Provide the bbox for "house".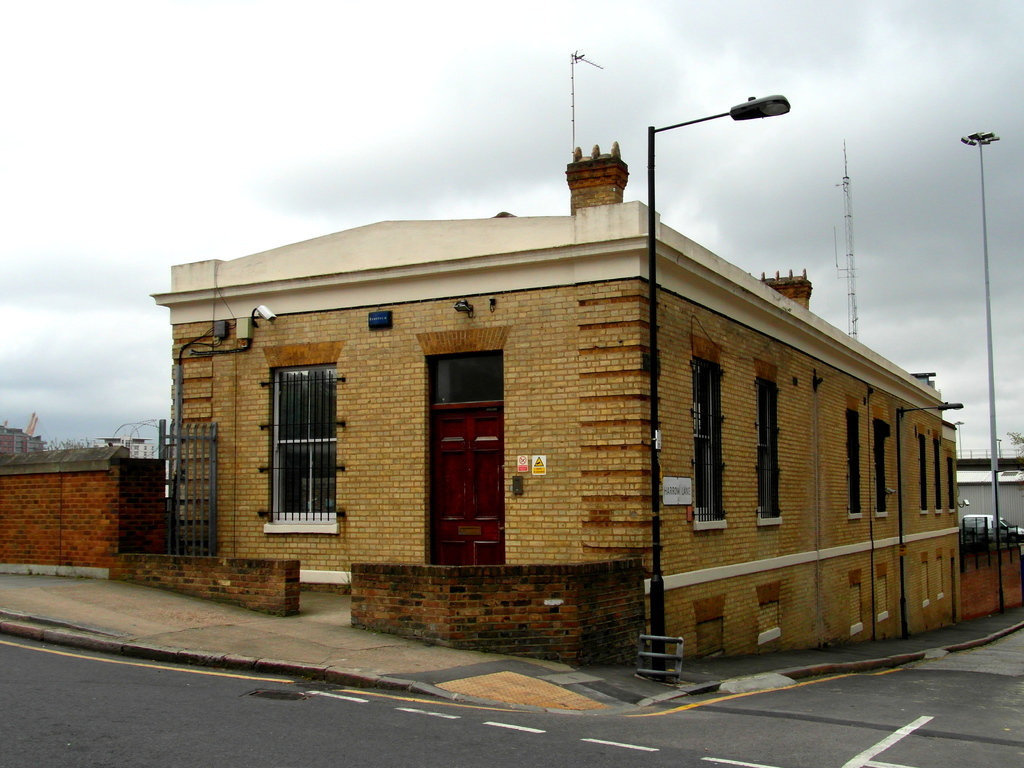
(x1=143, y1=137, x2=959, y2=666).
